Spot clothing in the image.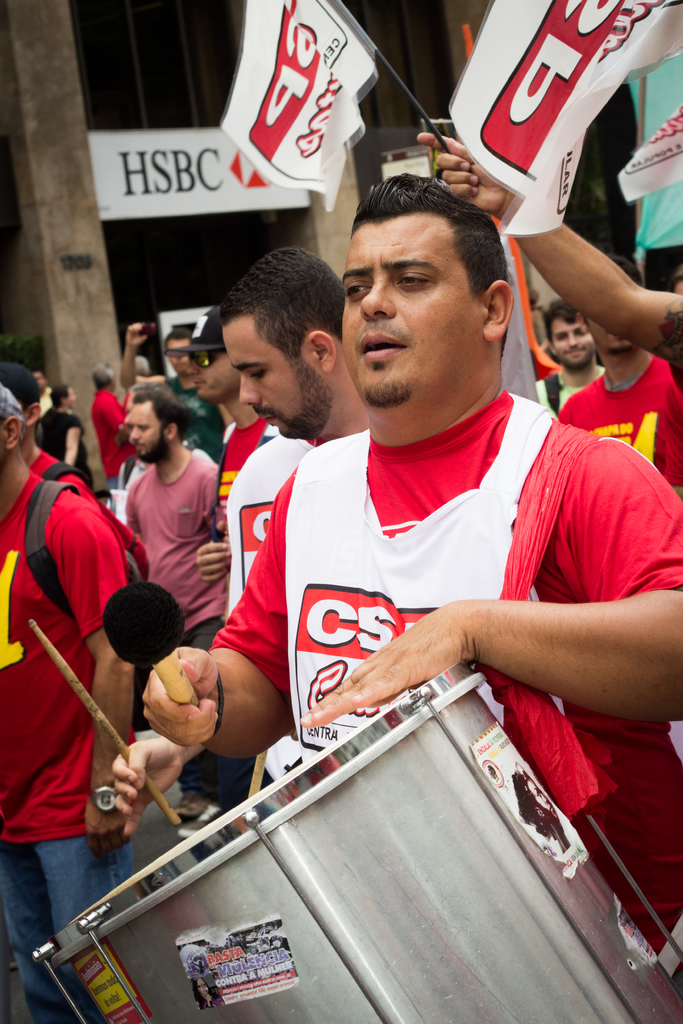
clothing found at select_region(44, 406, 89, 488).
